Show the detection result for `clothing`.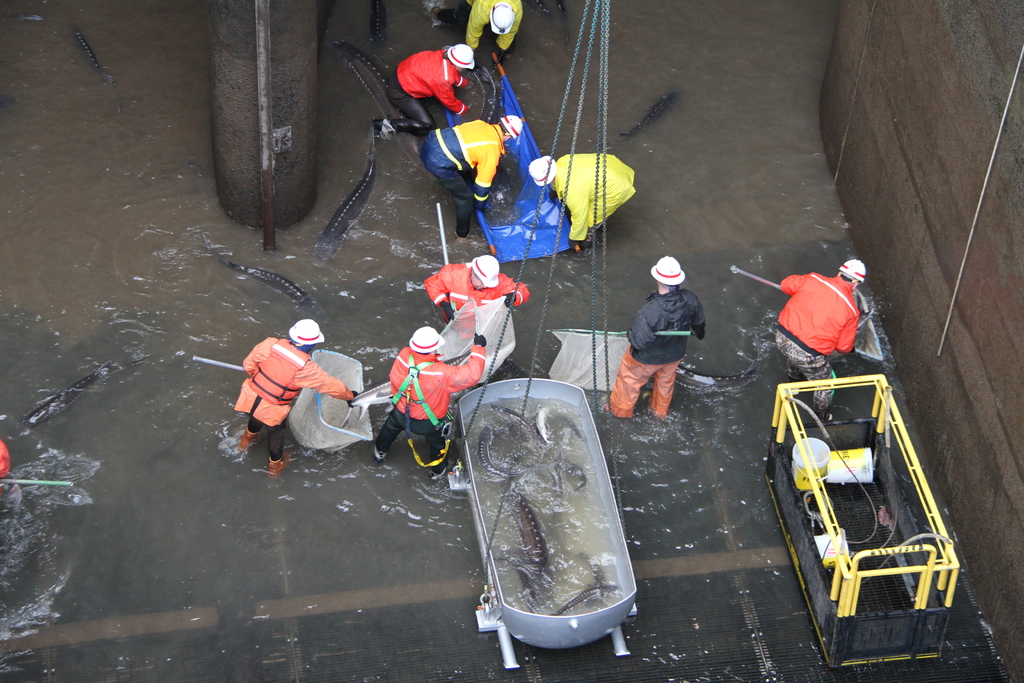
[x1=774, y1=272, x2=857, y2=416].
